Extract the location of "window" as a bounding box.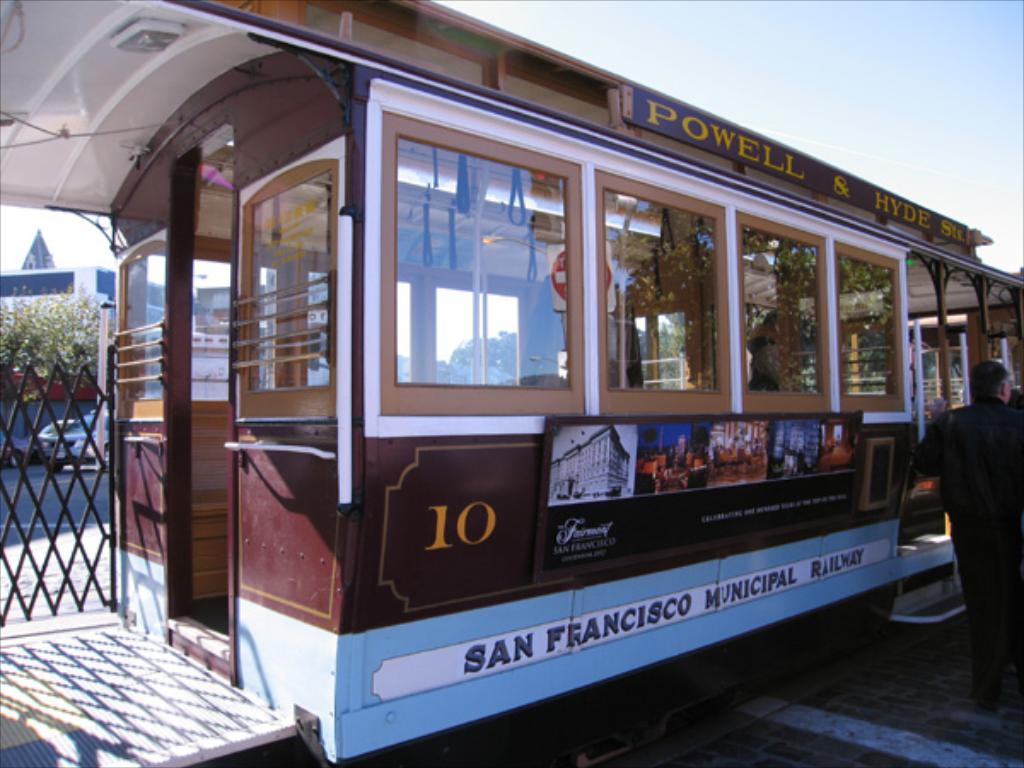
234:137:338:418.
